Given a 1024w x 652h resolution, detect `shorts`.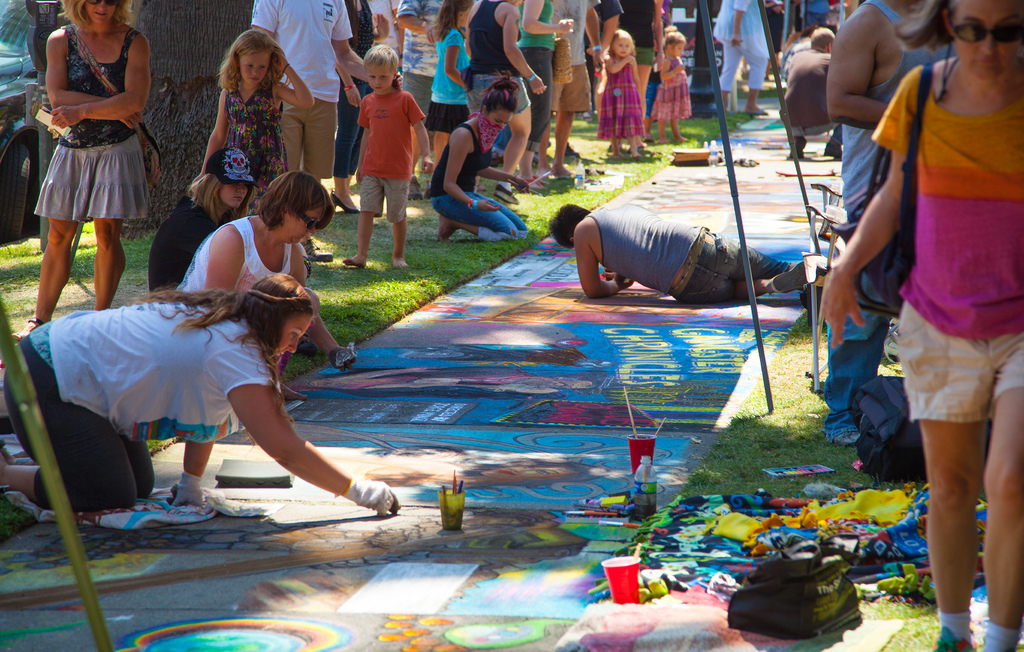
421 105 467 136.
